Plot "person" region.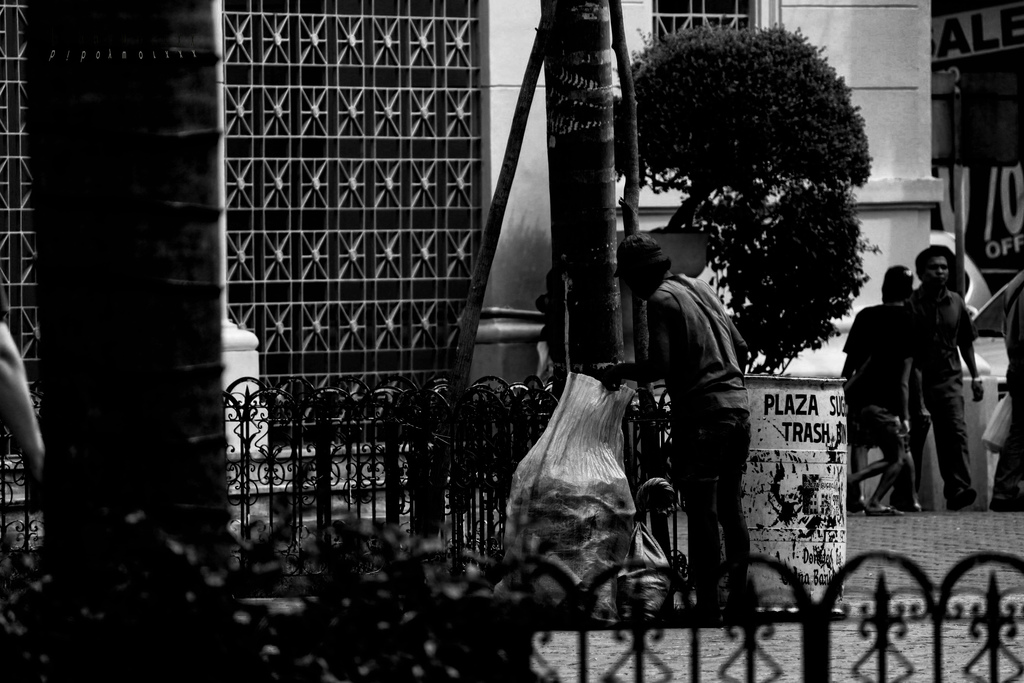
Plotted at box(834, 262, 926, 516).
